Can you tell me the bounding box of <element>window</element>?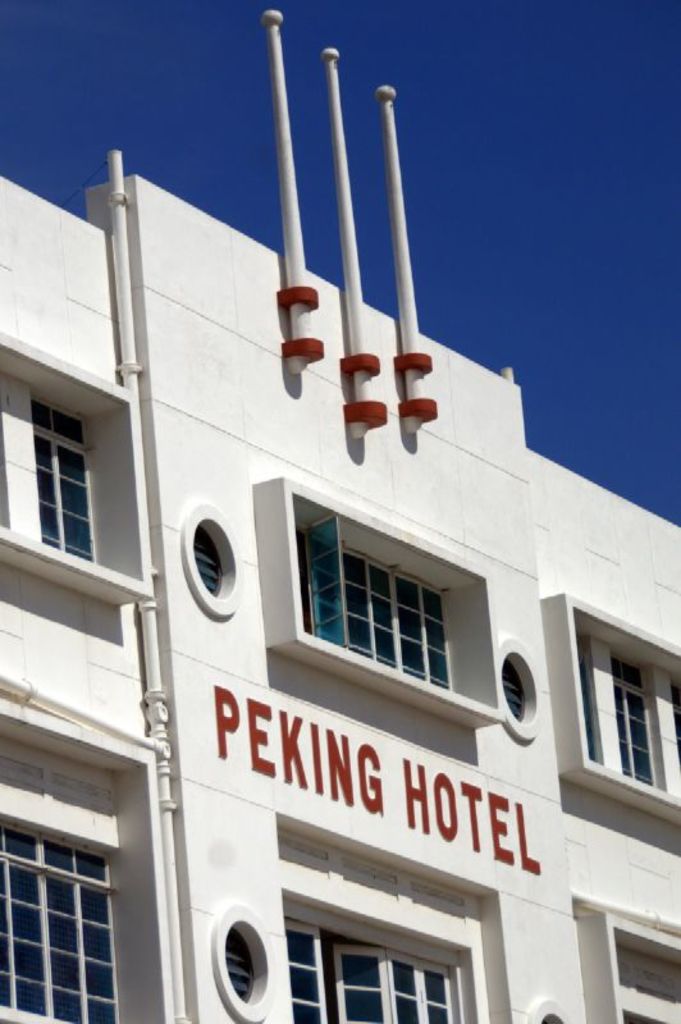
l=275, t=475, r=508, b=723.
